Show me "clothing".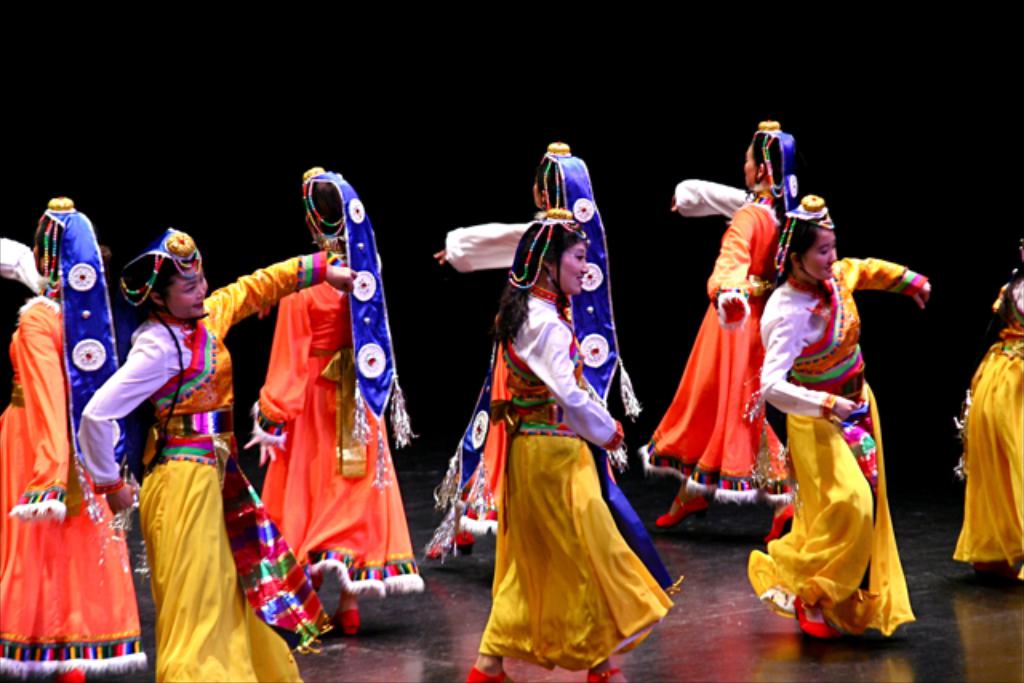
"clothing" is here: (454, 205, 691, 670).
